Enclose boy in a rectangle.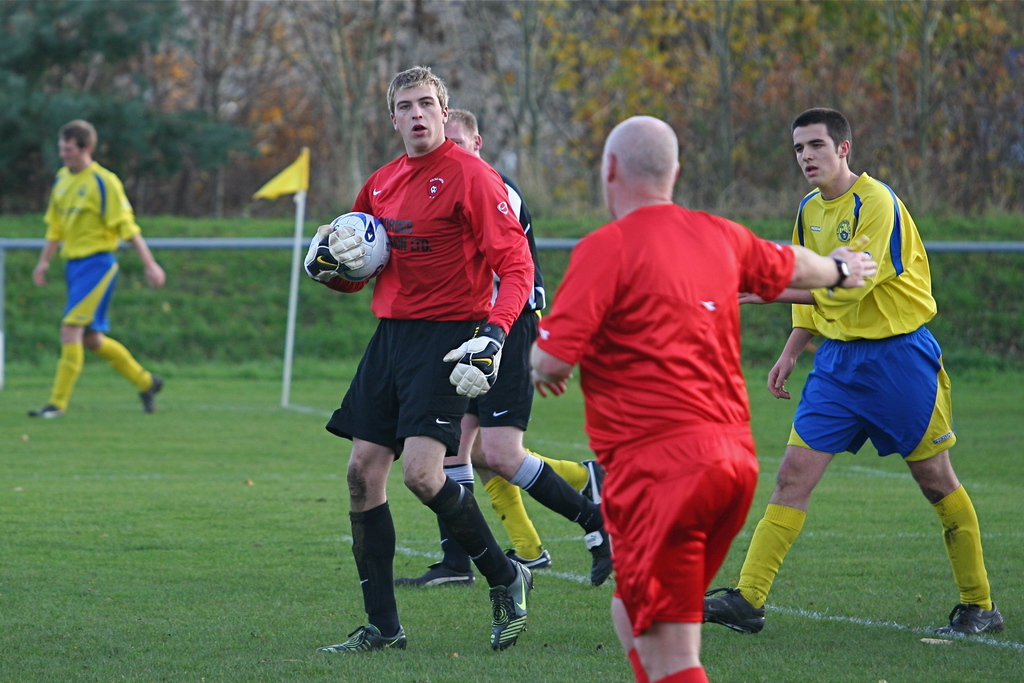
(x1=686, y1=108, x2=1007, y2=639).
